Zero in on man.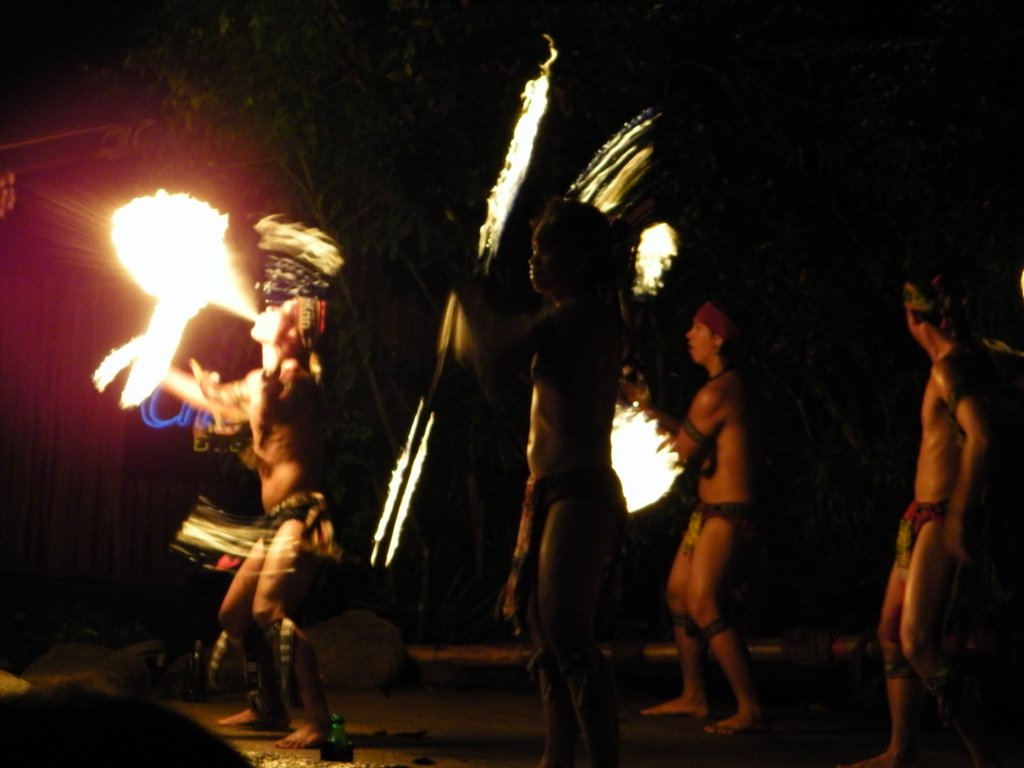
Zeroed in: box(436, 197, 637, 766).
